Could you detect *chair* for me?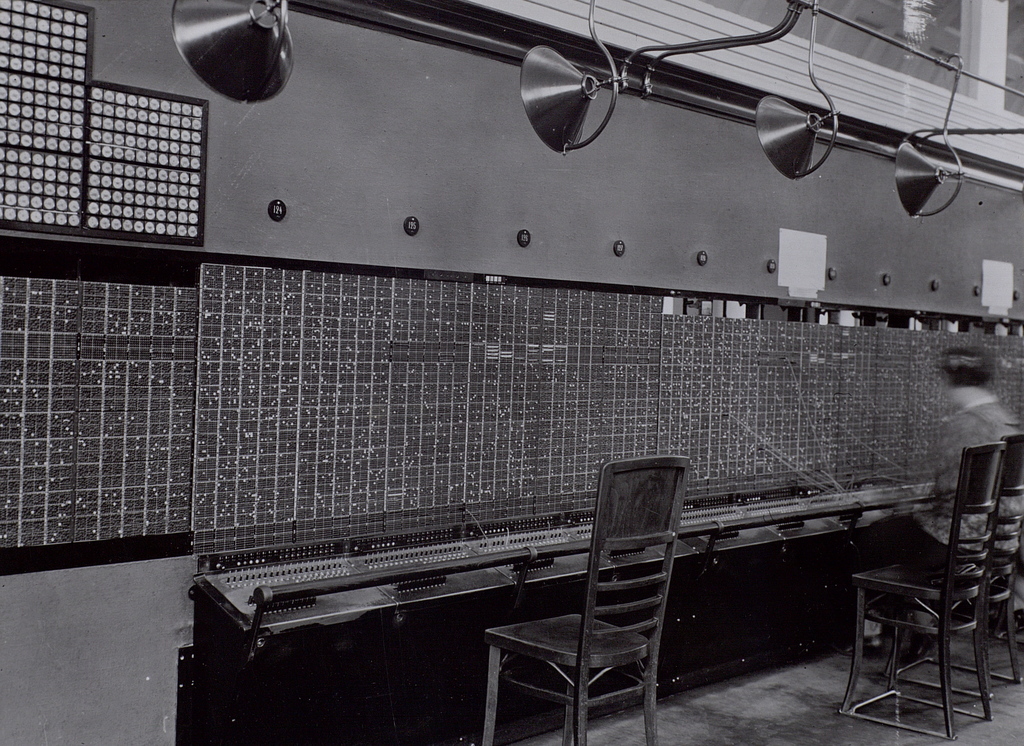
Detection result: bbox(491, 472, 706, 745).
